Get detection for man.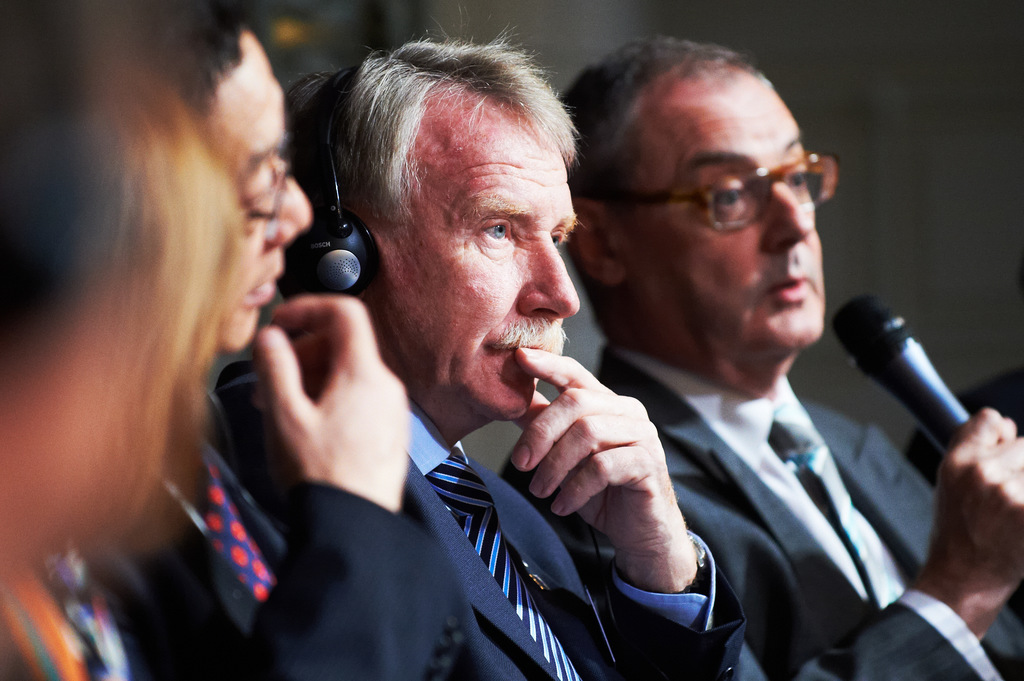
Detection: [215,6,746,680].
